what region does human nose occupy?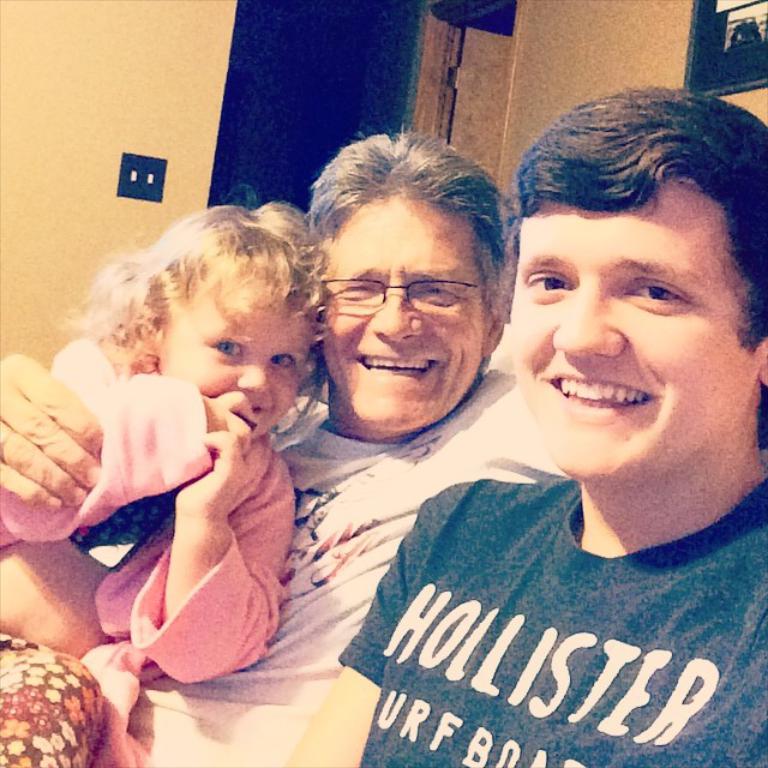
x1=373 y1=278 x2=420 y2=343.
